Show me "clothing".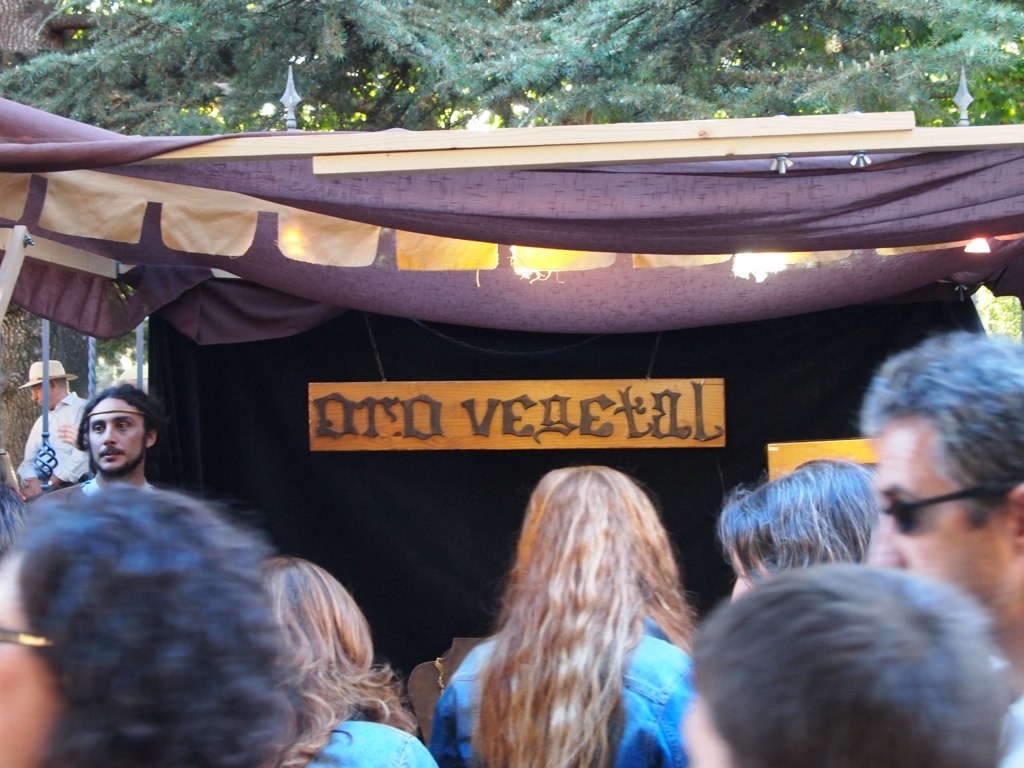
"clothing" is here: locate(425, 618, 696, 767).
